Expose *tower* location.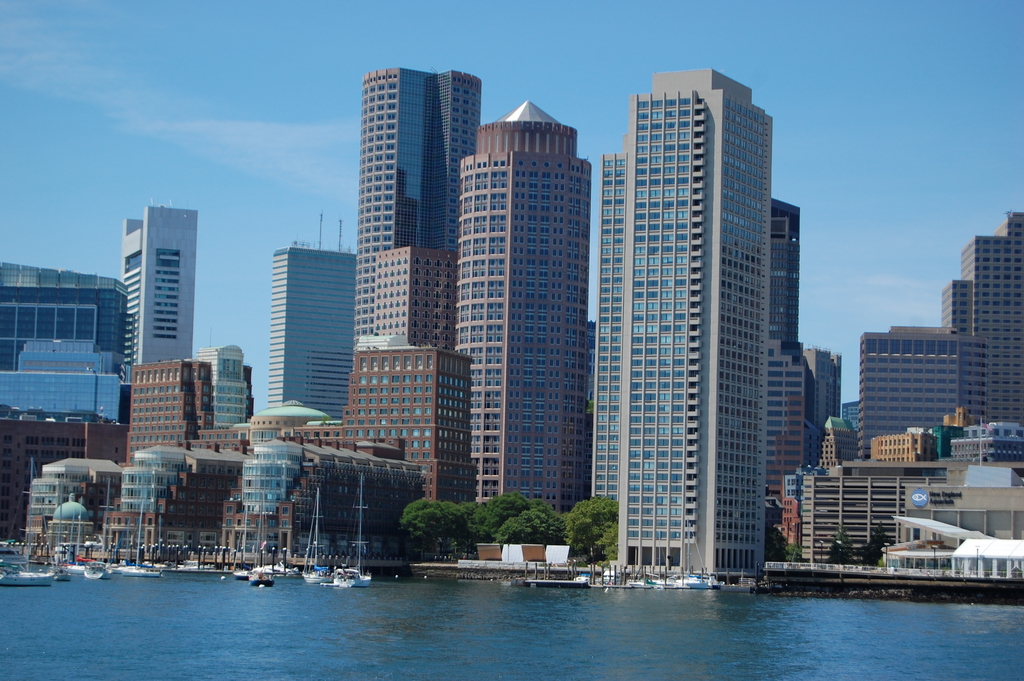
Exposed at box(273, 215, 359, 423).
